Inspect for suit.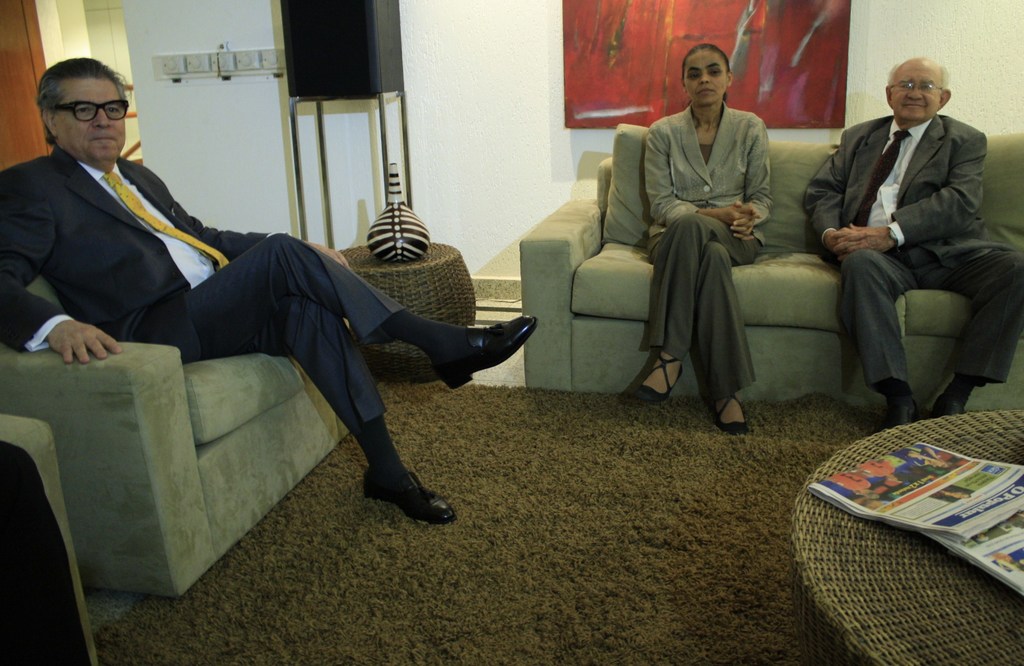
Inspection: locate(806, 45, 1004, 417).
